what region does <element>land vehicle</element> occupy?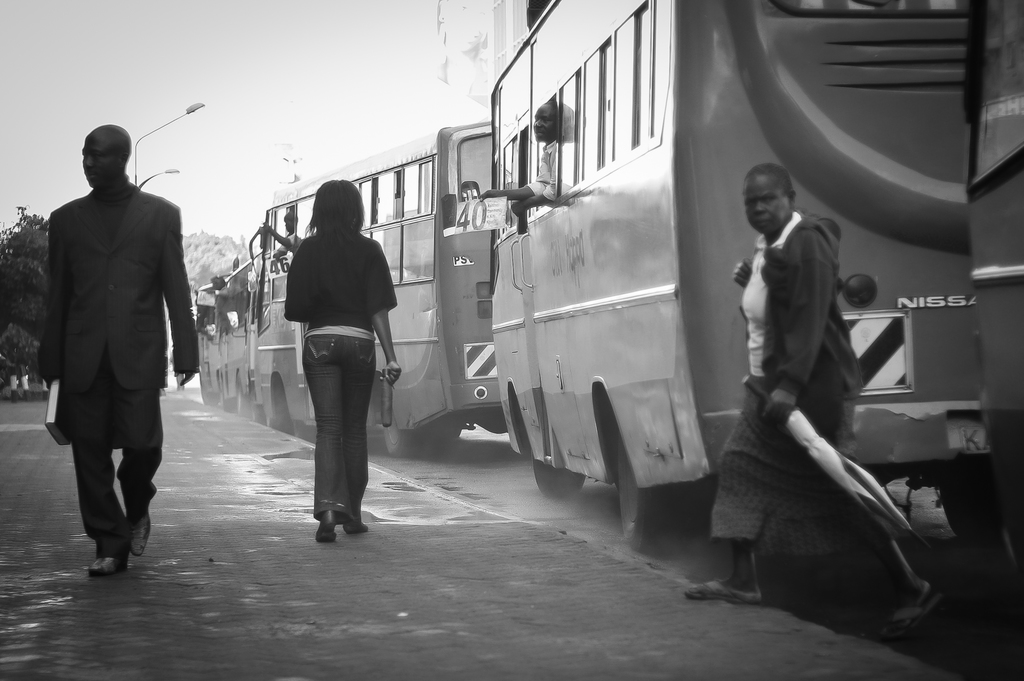
<box>215,251,265,414</box>.
